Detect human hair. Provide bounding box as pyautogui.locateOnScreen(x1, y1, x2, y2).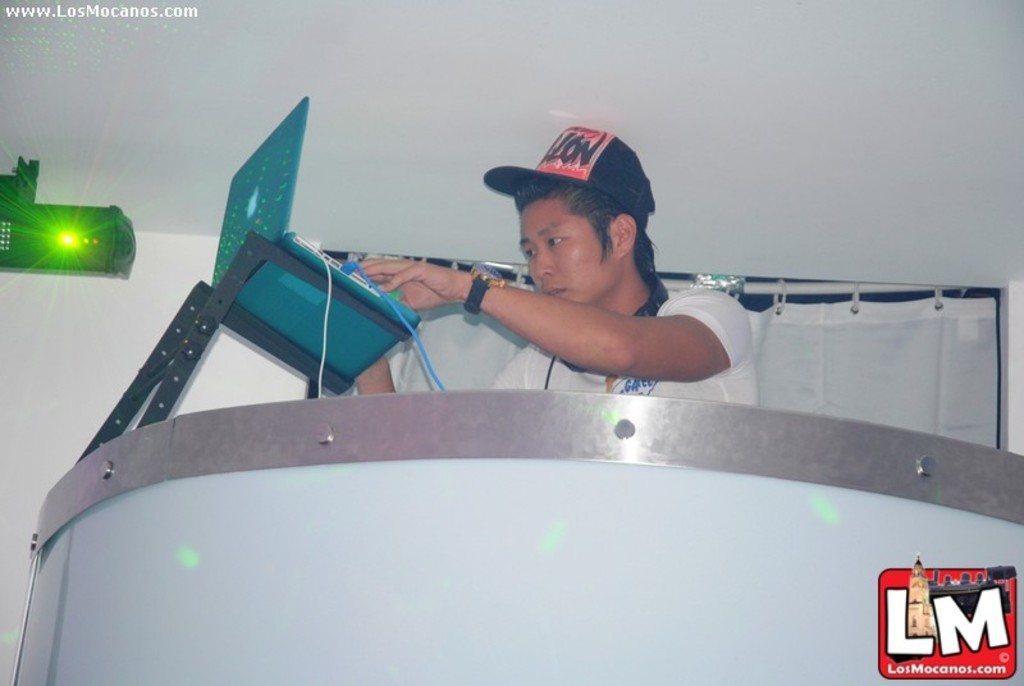
pyautogui.locateOnScreen(513, 175, 644, 265).
